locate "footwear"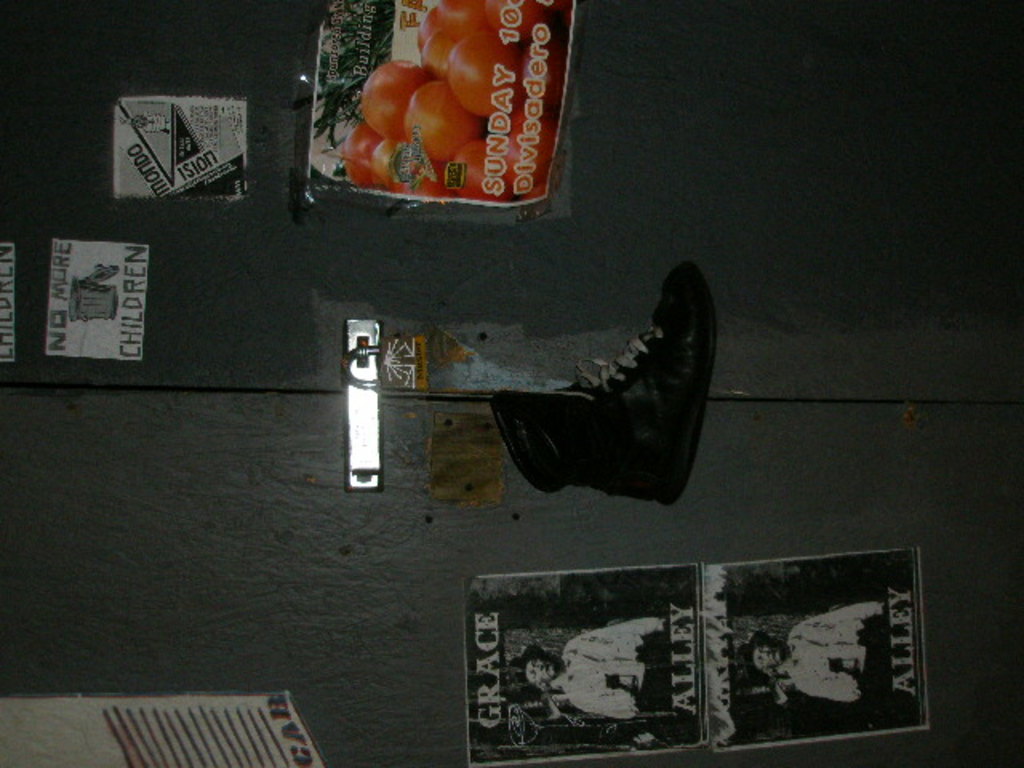
region(445, 280, 730, 517)
